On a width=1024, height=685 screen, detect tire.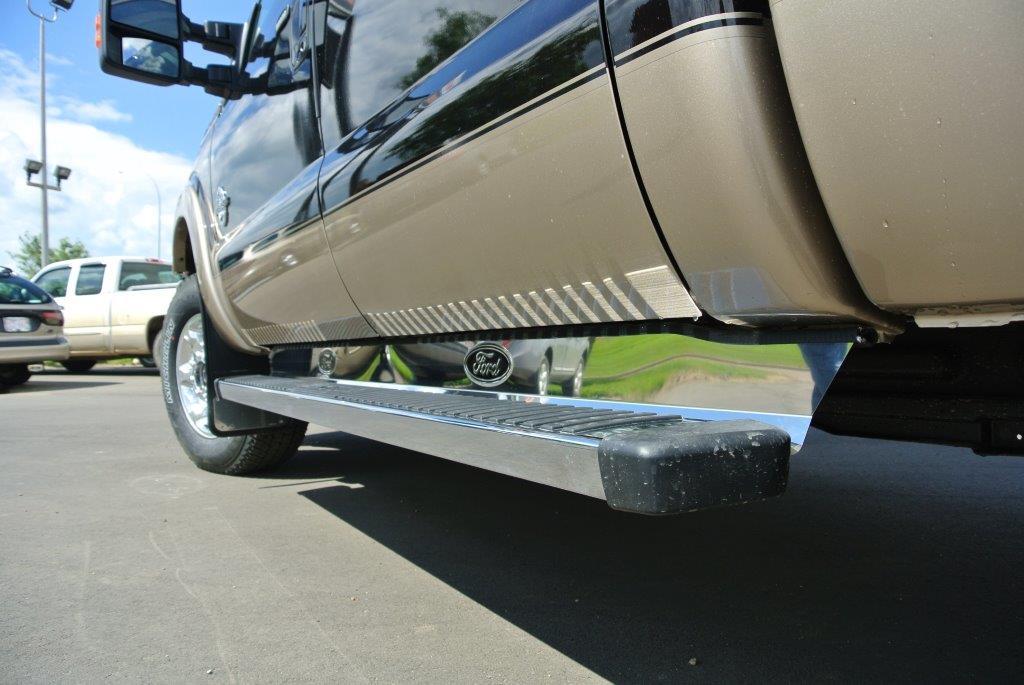
l=139, t=354, r=158, b=367.
